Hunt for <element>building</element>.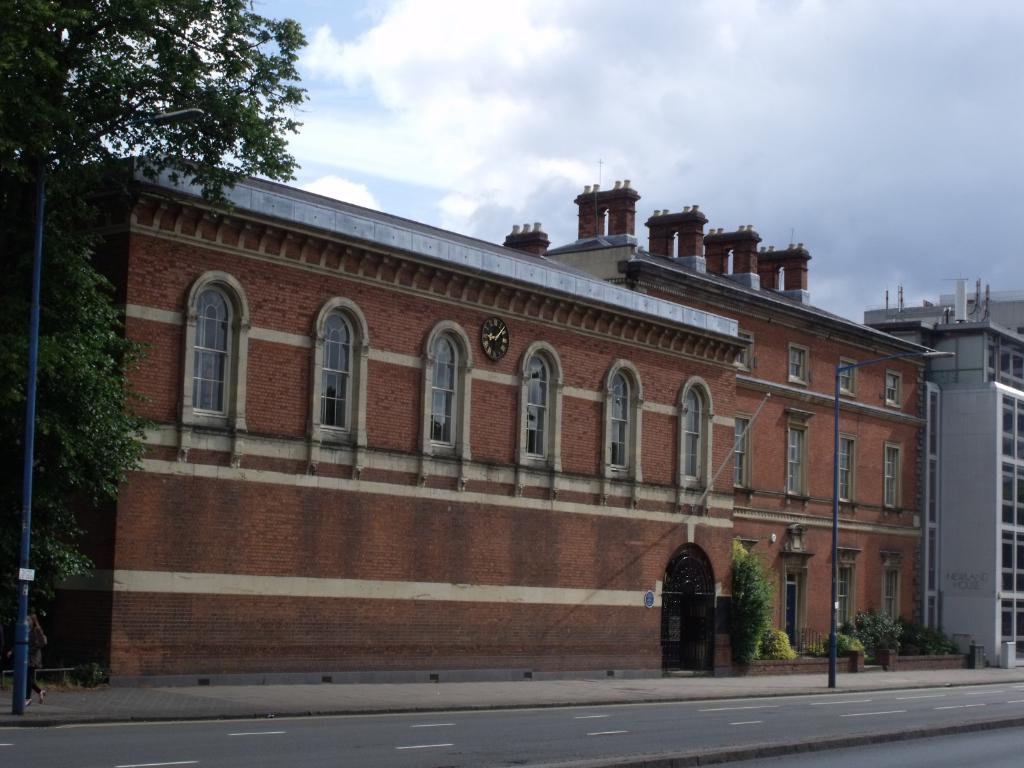
Hunted down at 862,280,1023,668.
